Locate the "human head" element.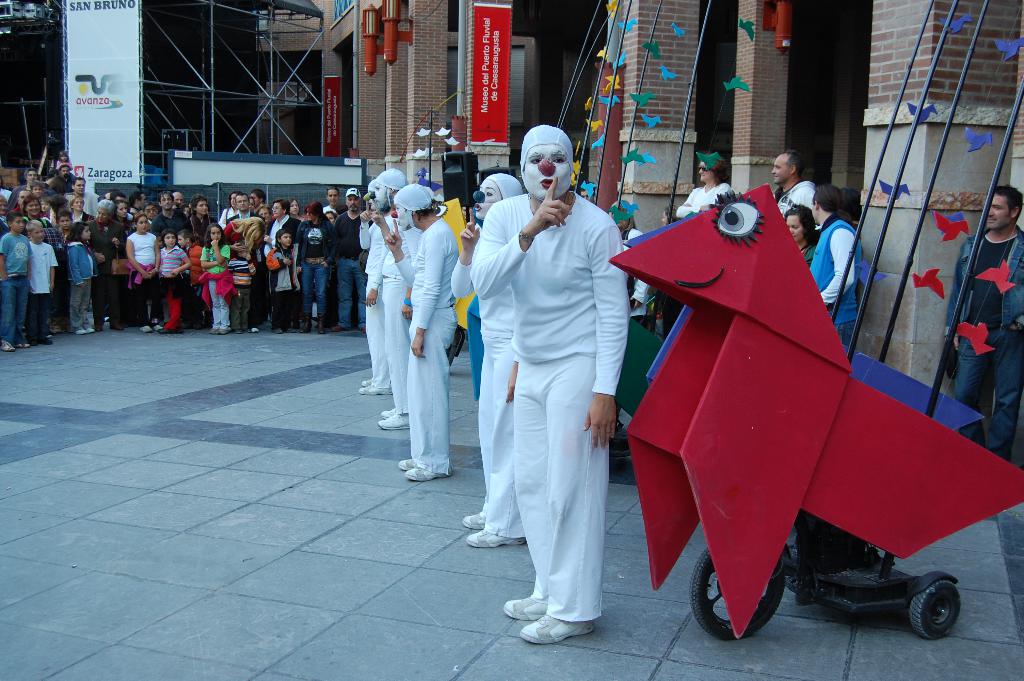
Element bbox: x1=175 y1=192 x2=186 y2=209.
